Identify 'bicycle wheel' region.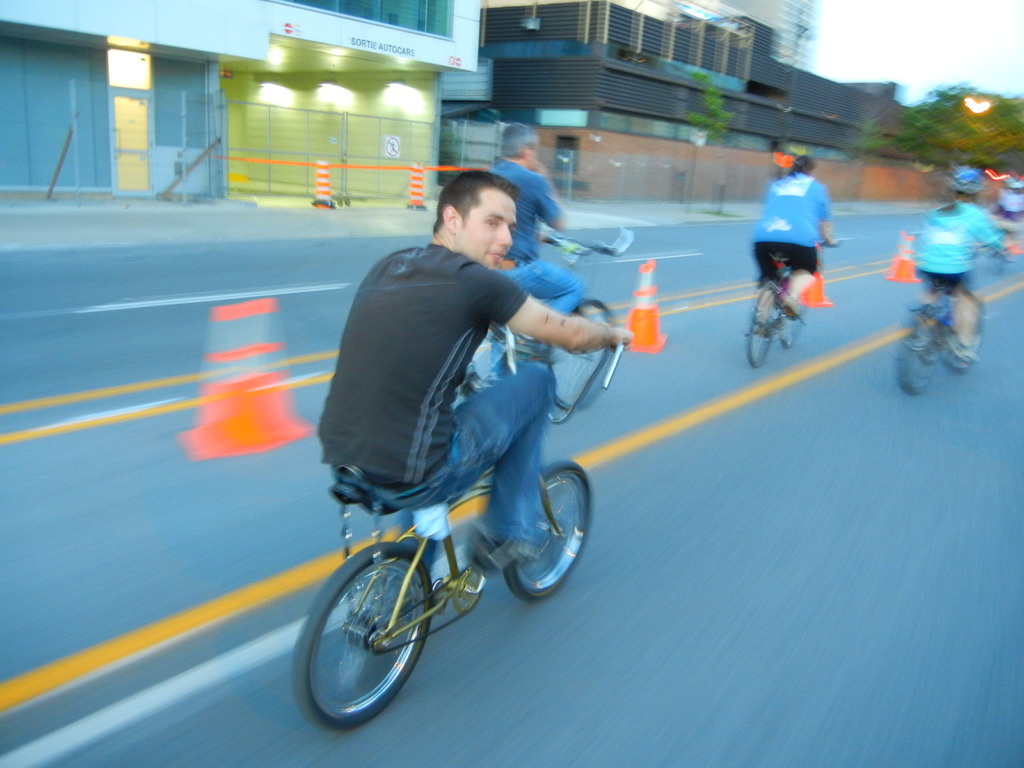
Region: x1=499 y1=461 x2=592 y2=602.
